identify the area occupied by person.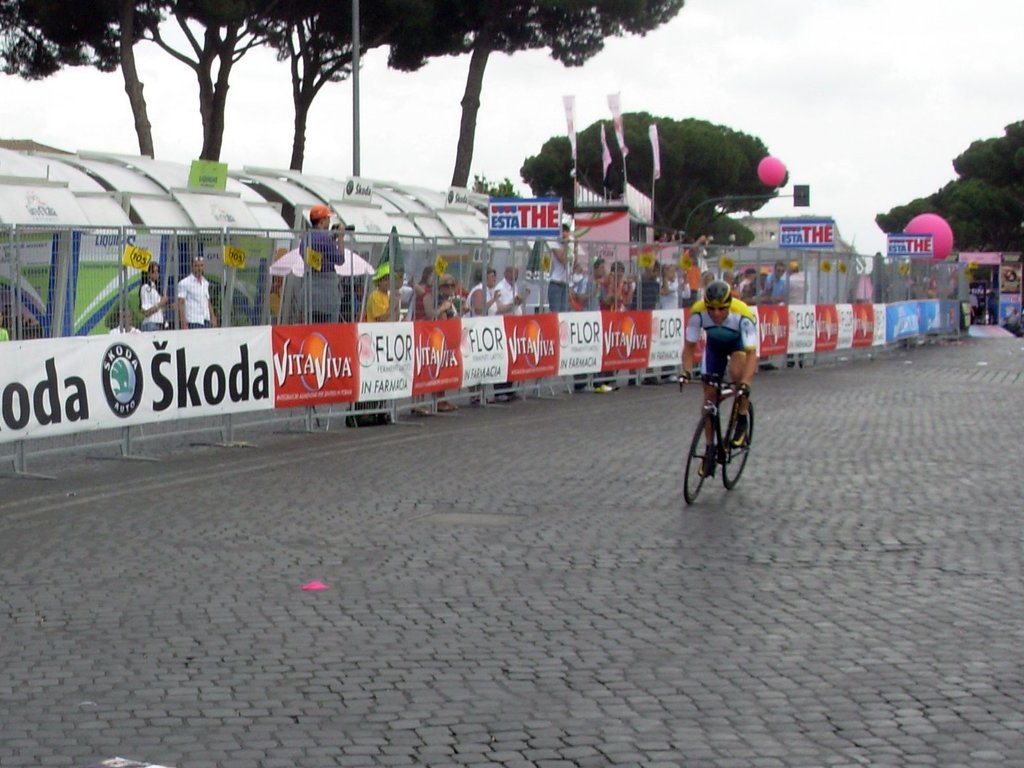
Area: BBox(177, 252, 212, 330).
